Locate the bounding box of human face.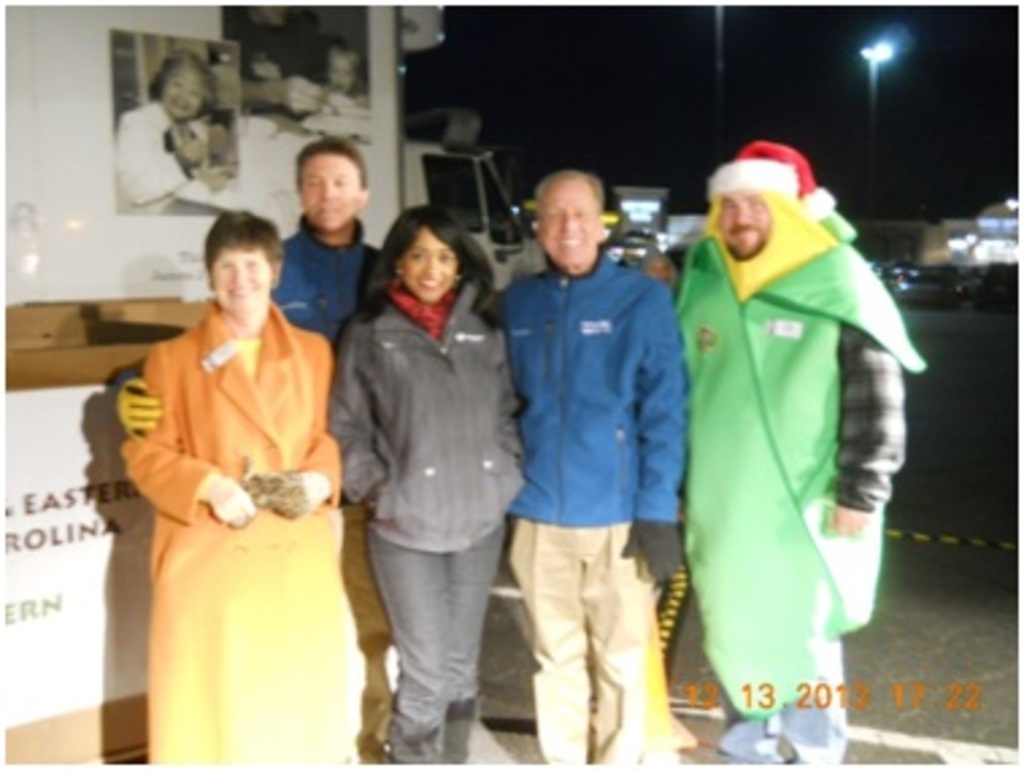
Bounding box: [159,59,208,113].
